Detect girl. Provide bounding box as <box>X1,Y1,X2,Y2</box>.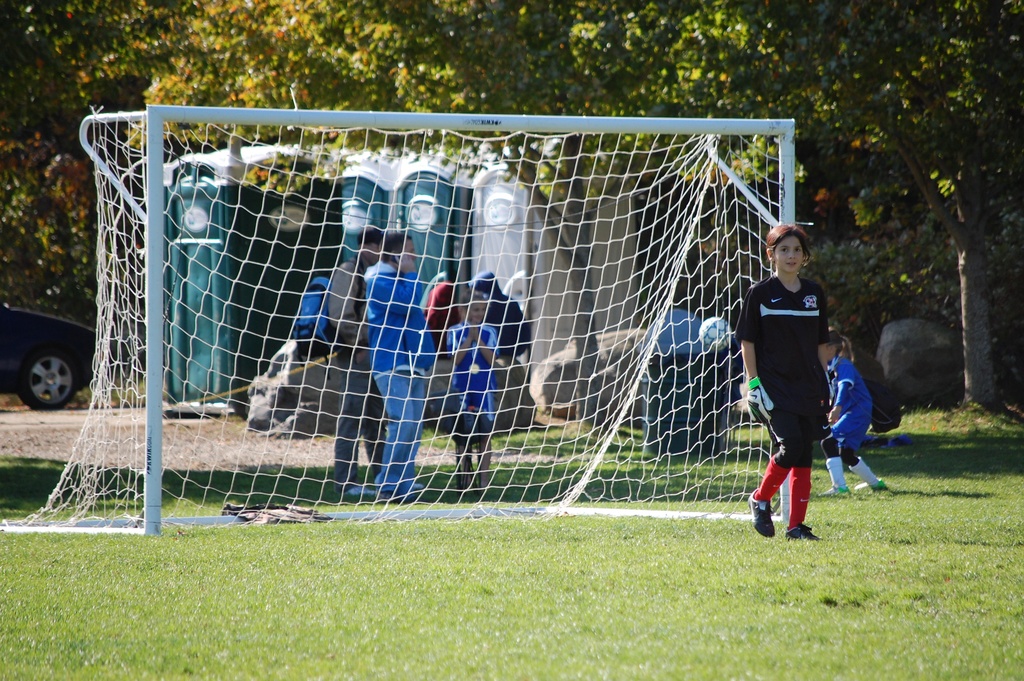
<box>734,222,826,535</box>.
